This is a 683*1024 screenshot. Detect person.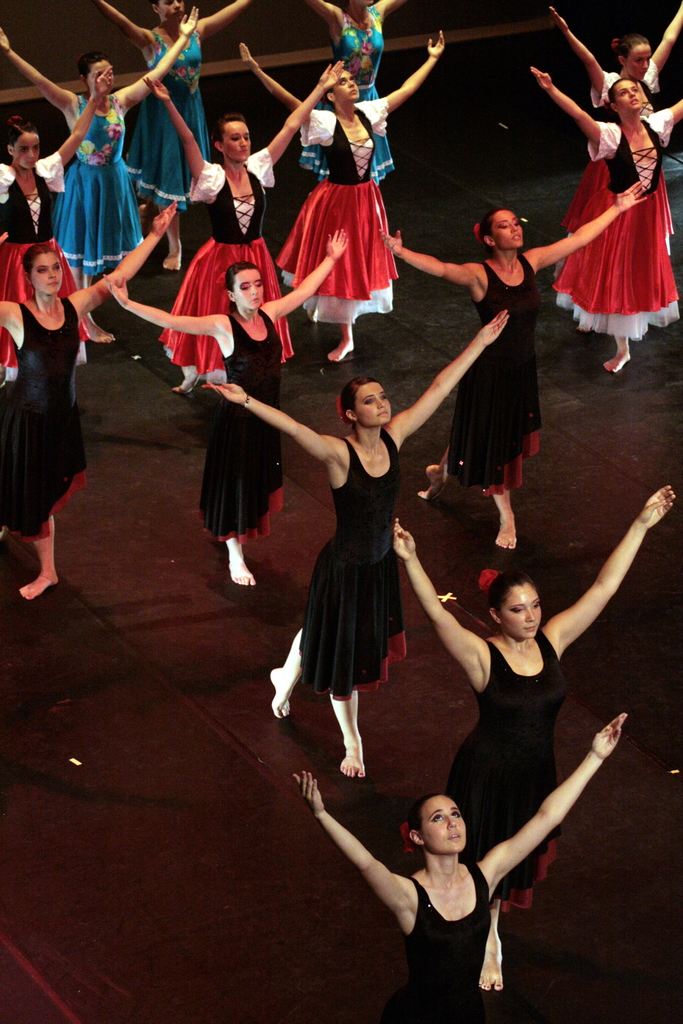
locate(95, 0, 249, 273).
